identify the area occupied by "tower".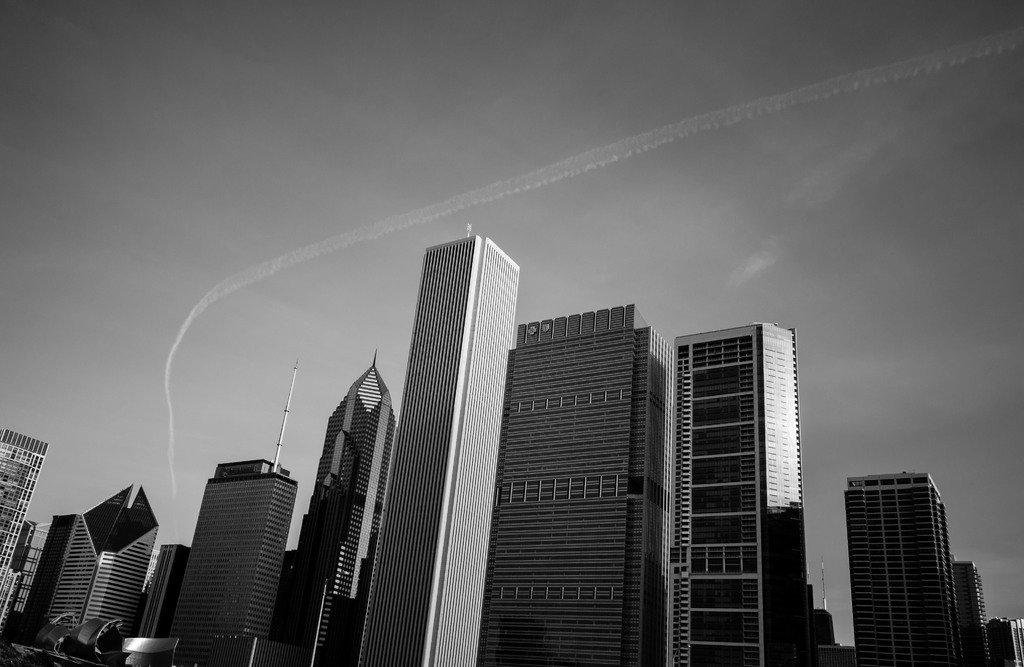
Area: [x1=356, y1=222, x2=522, y2=666].
